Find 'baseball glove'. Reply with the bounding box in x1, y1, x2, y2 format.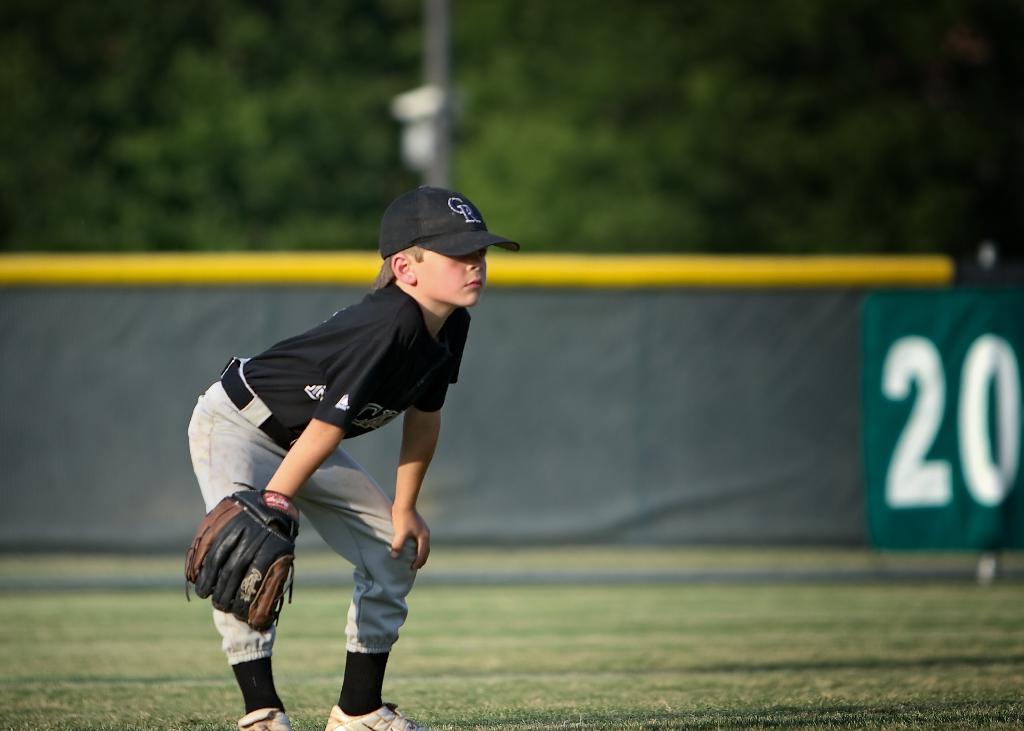
182, 481, 301, 637.
